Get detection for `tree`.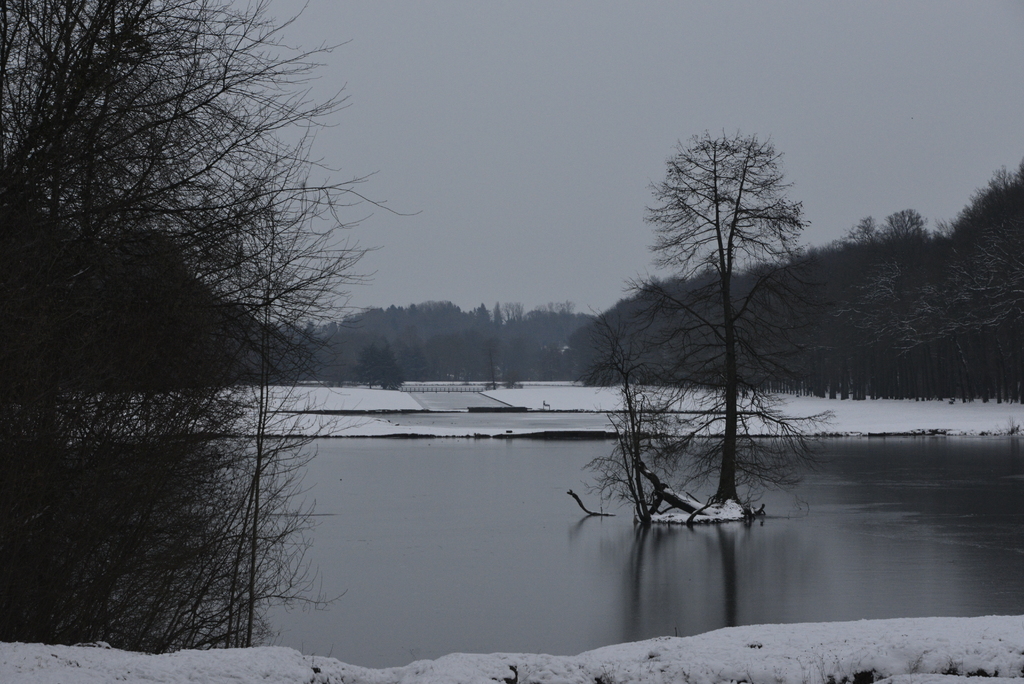
Detection: region(584, 124, 826, 530).
